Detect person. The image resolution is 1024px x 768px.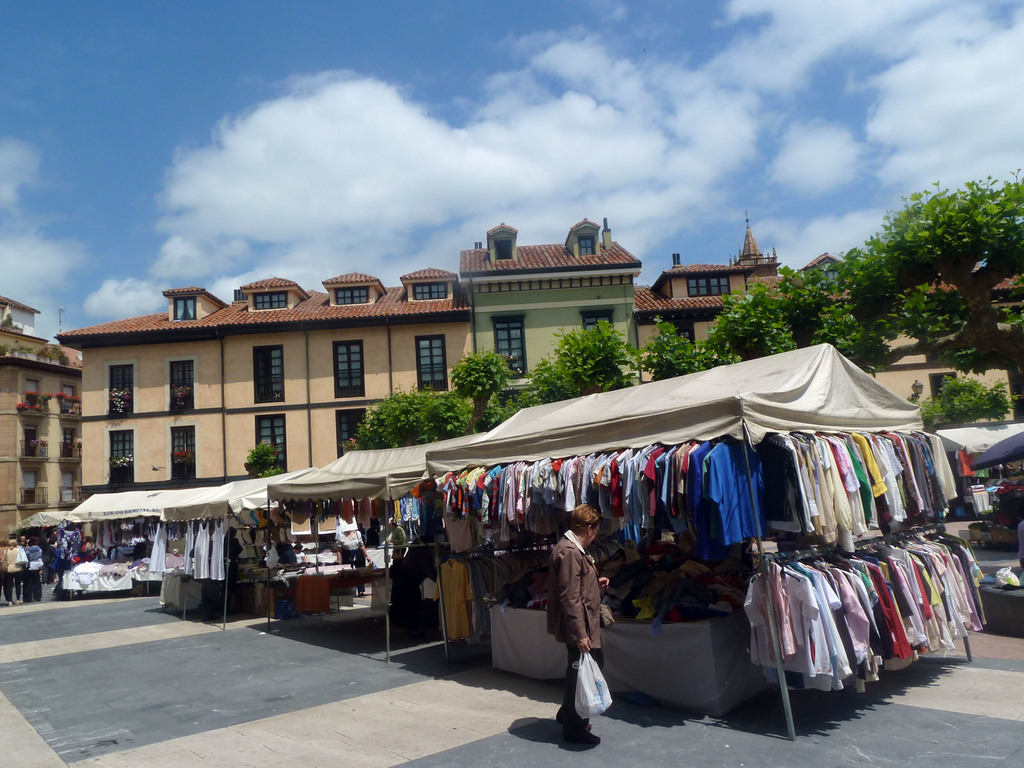
left=128, top=538, right=149, bottom=560.
